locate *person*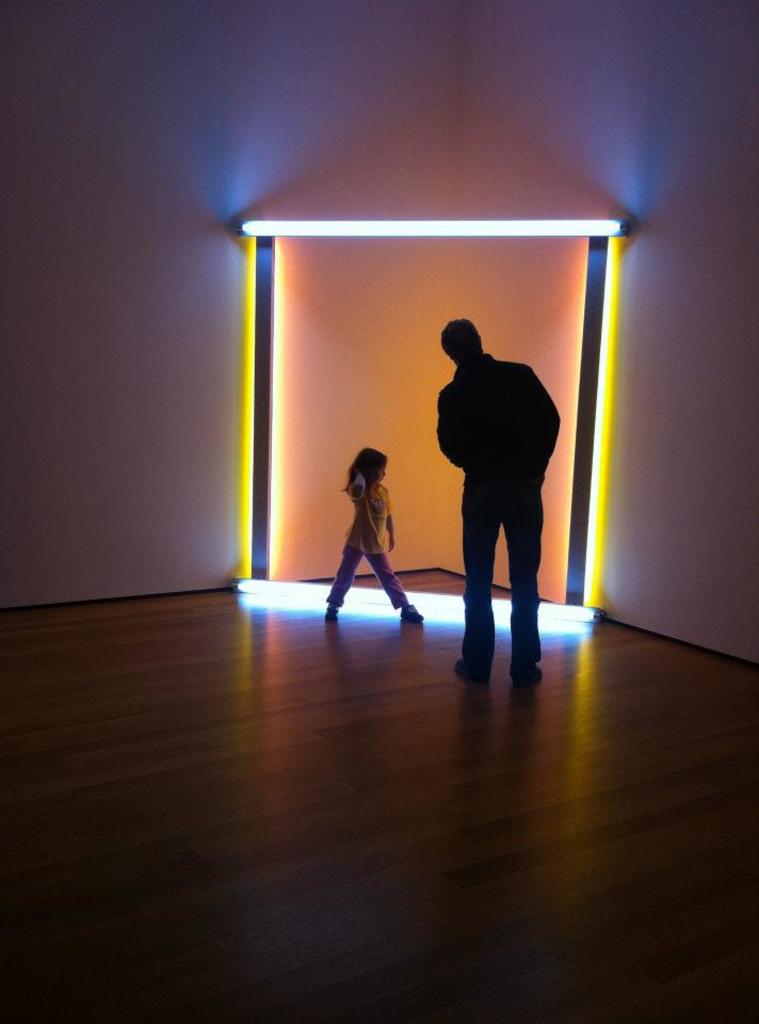
pyautogui.locateOnScreen(330, 432, 414, 624)
